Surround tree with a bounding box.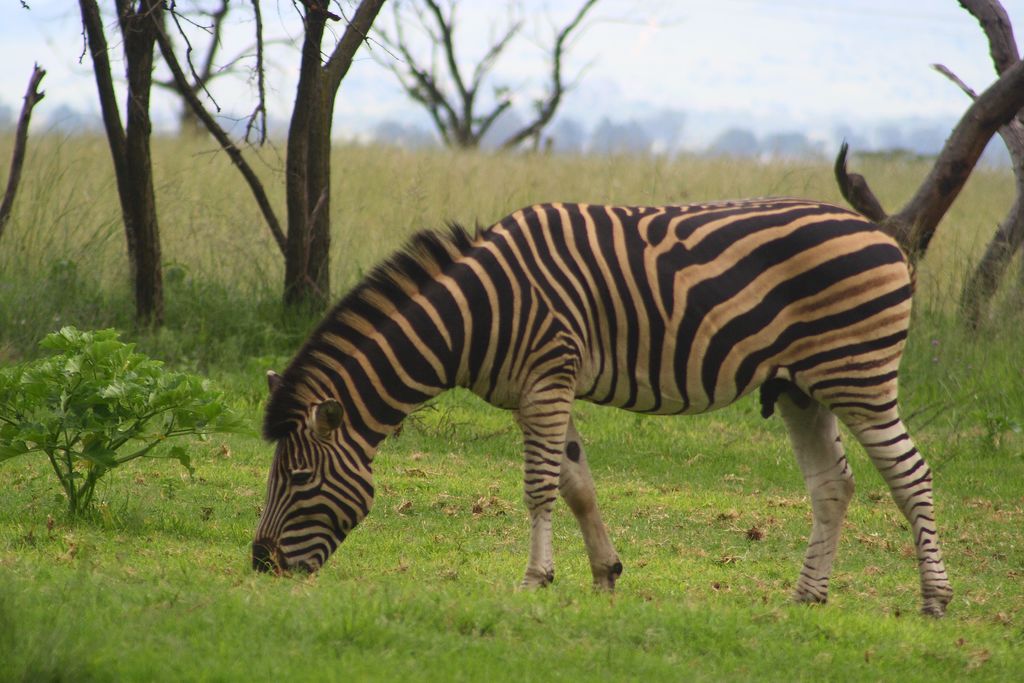
left=148, top=0, right=380, bottom=315.
